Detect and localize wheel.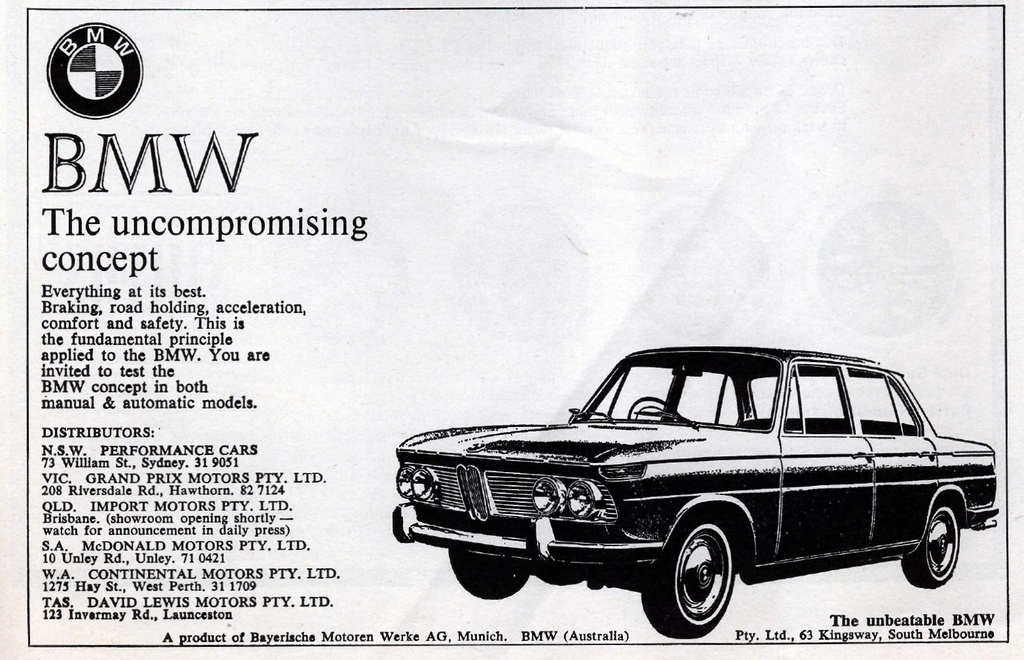
Localized at <box>904,491,967,591</box>.
